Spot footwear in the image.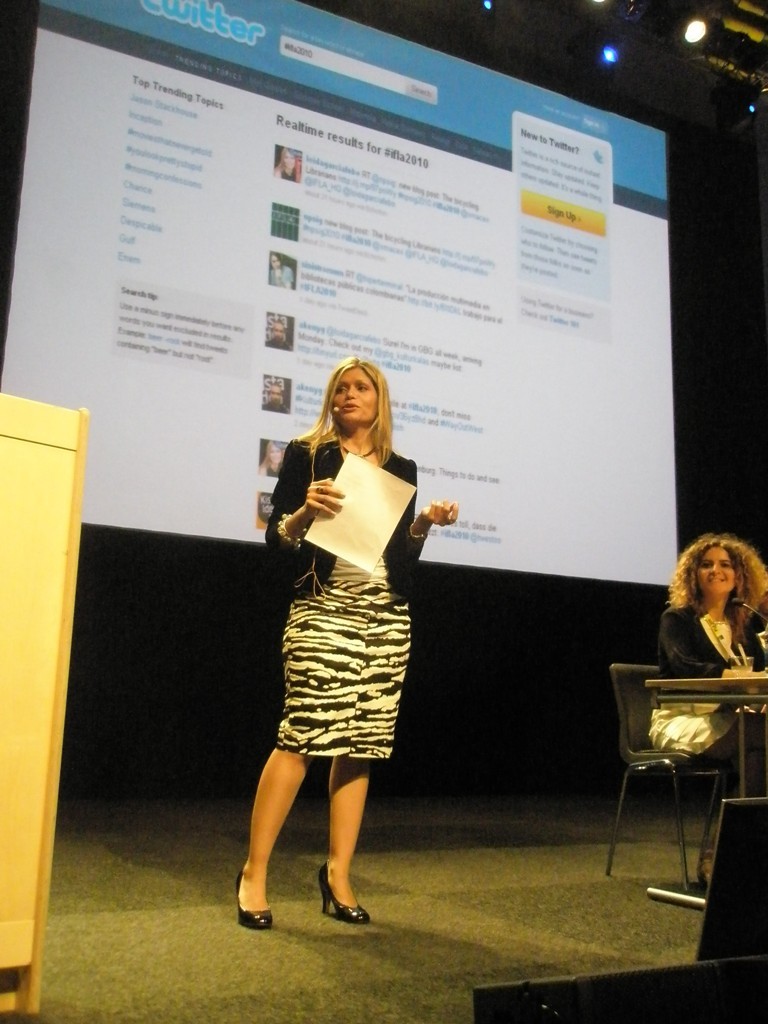
footwear found at rect(234, 872, 273, 930).
